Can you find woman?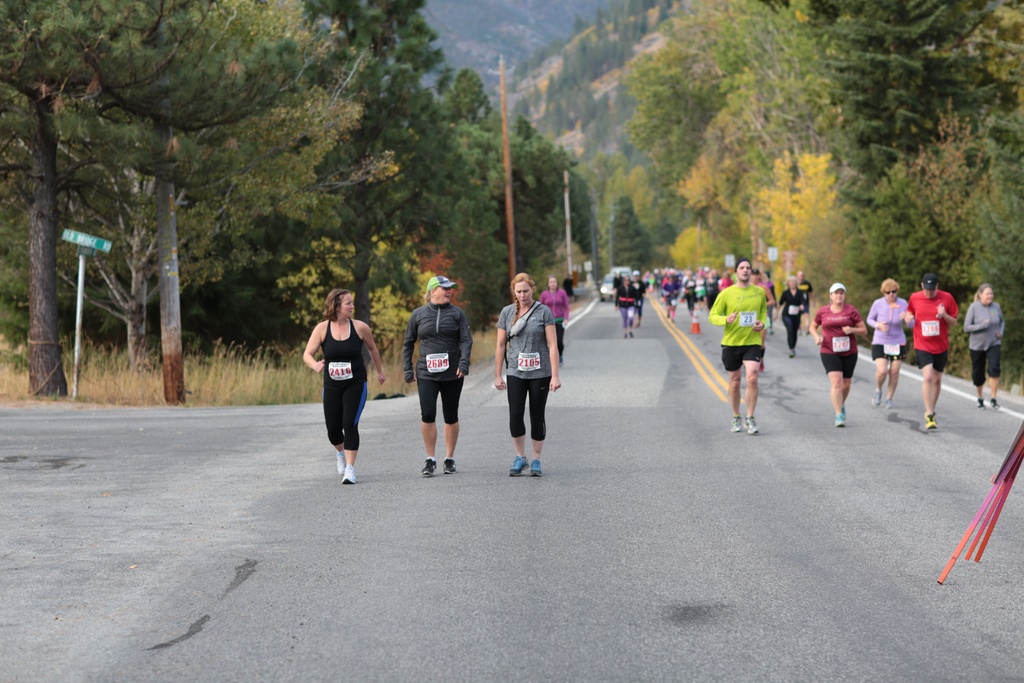
Yes, bounding box: Rect(811, 284, 868, 425).
